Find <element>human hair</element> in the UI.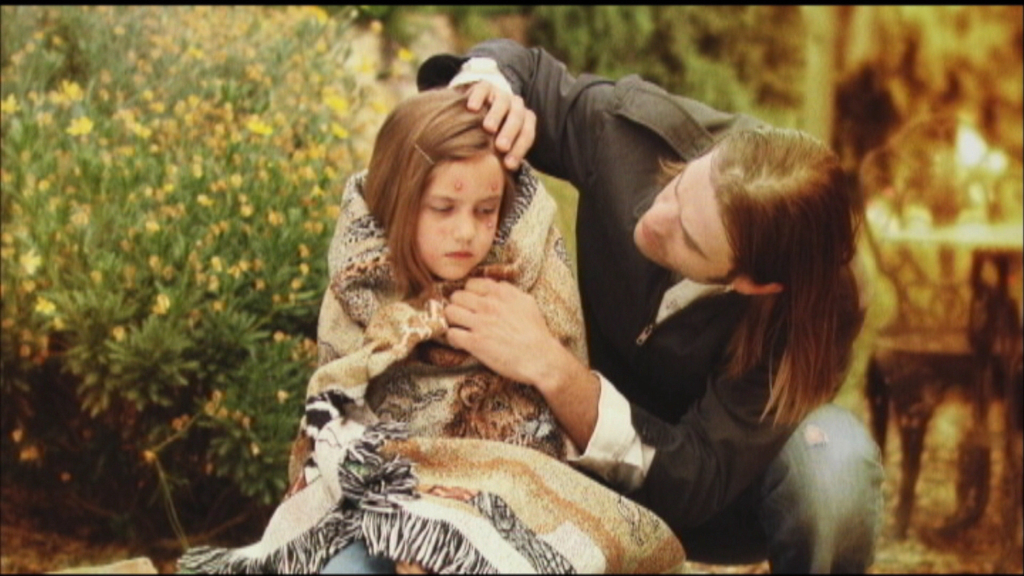
UI element at select_region(360, 83, 518, 303).
